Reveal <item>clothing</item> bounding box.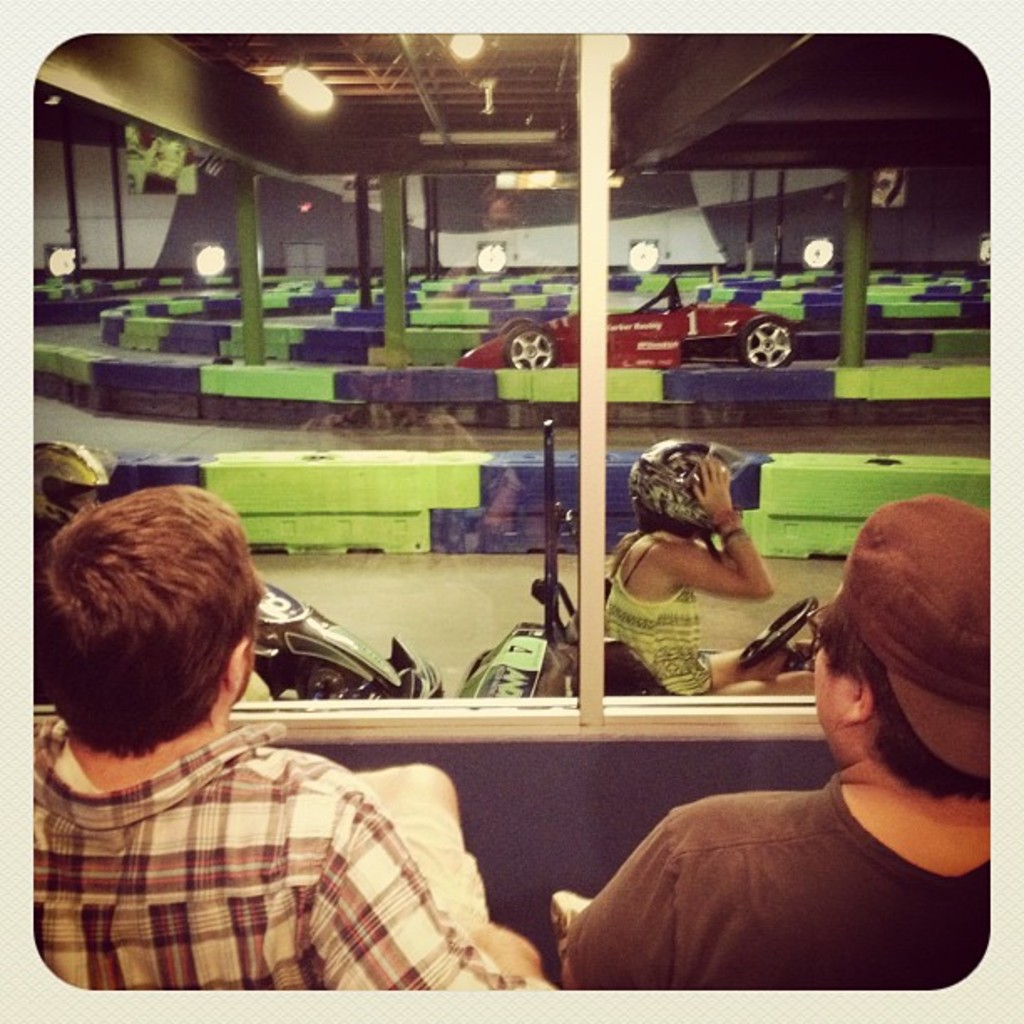
Revealed: select_region(559, 771, 989, 994).
